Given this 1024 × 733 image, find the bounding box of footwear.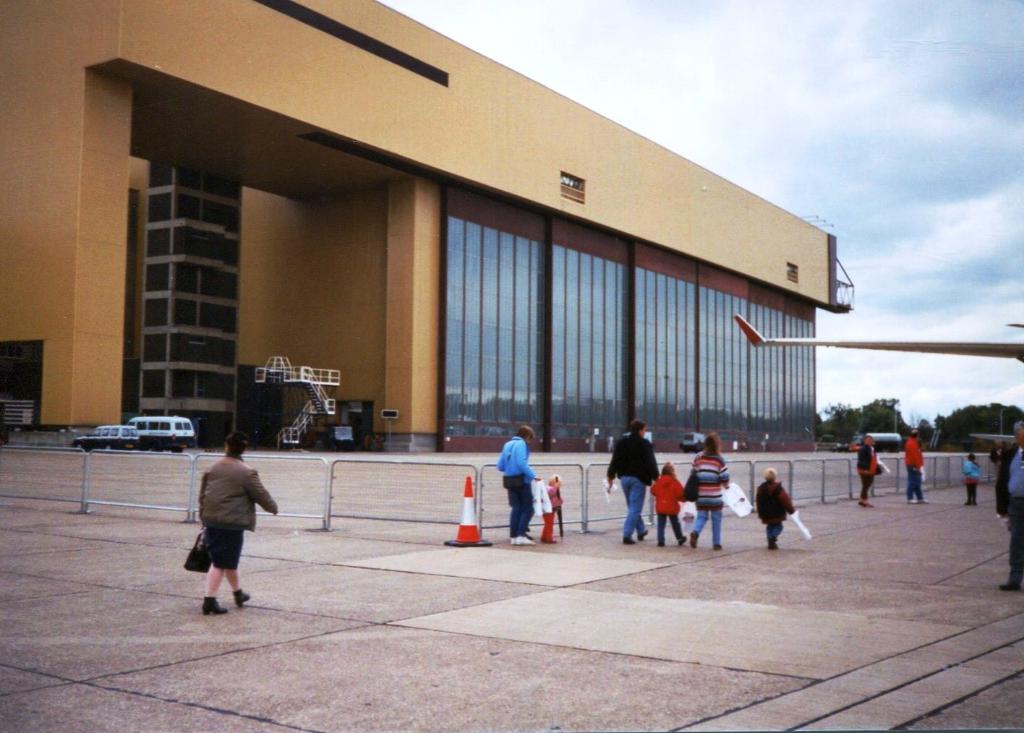
<region>963, 500, 973, 506</region>.
